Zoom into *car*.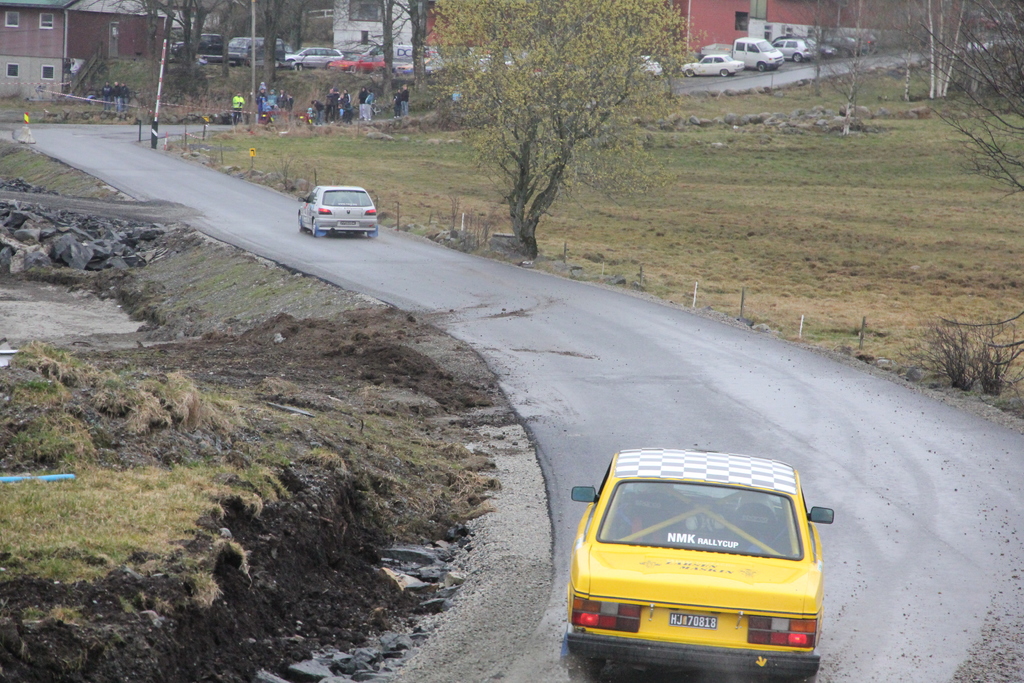
Zoom target: <region>557, 446, 836, 682</region>.
